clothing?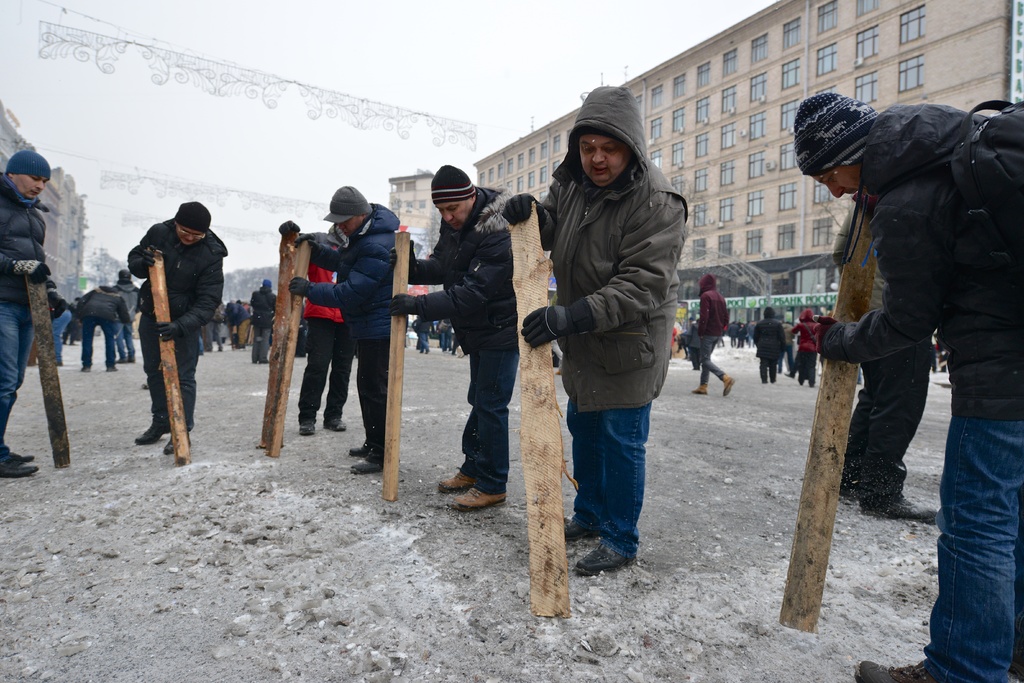
(780,94,1023,189)
